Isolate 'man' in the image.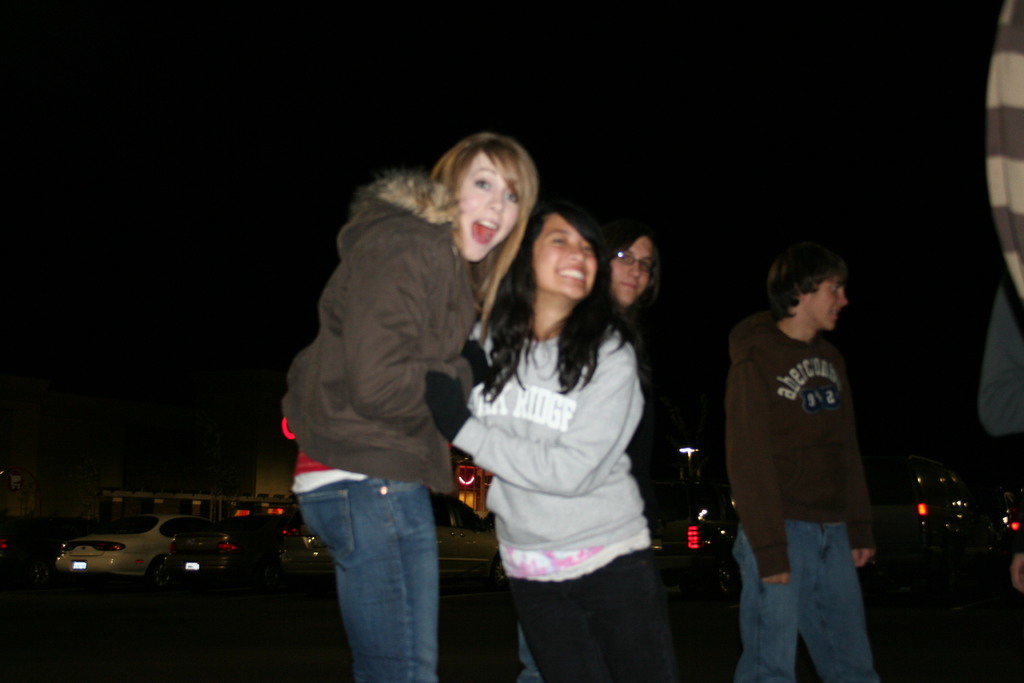
Isolated region: (705, 247, 898, 671).
